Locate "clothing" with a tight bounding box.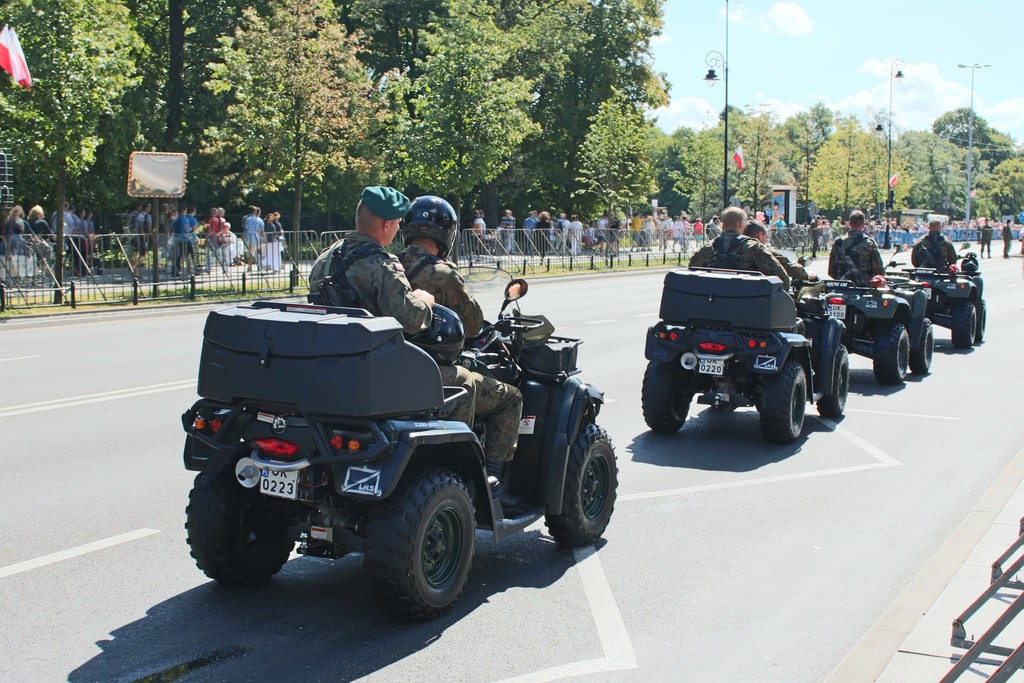
{"left": 261, "top": 220, "right": 275, "bottom": 268}.
